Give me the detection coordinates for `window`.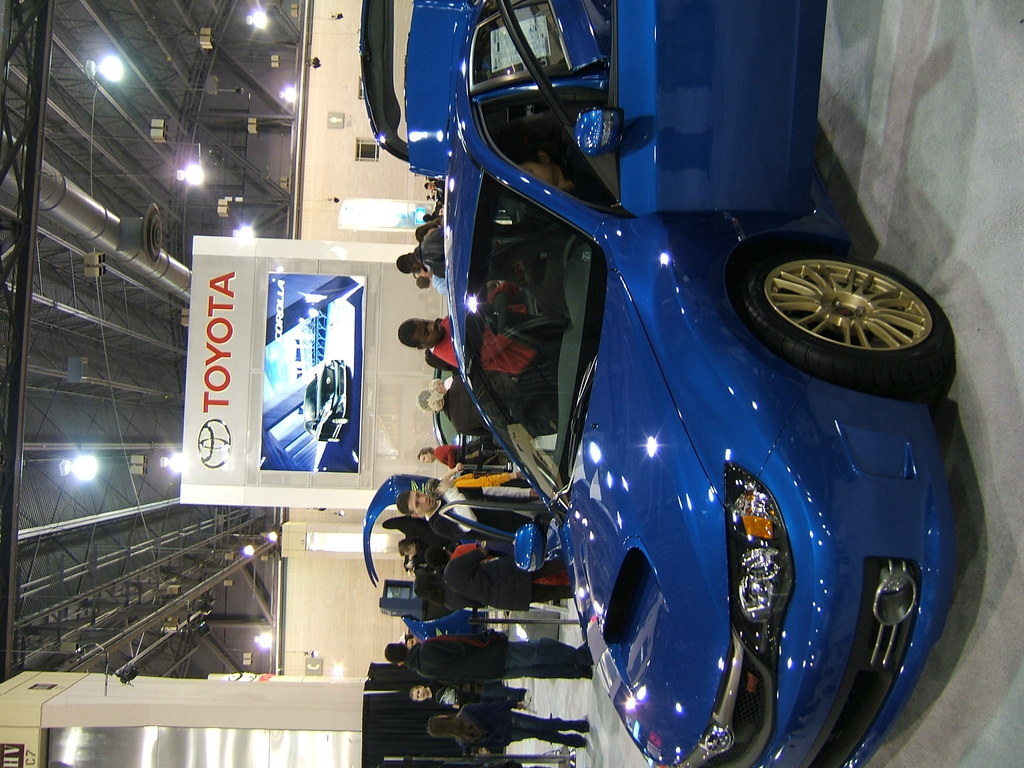
region(358, 138, 382, 159).
